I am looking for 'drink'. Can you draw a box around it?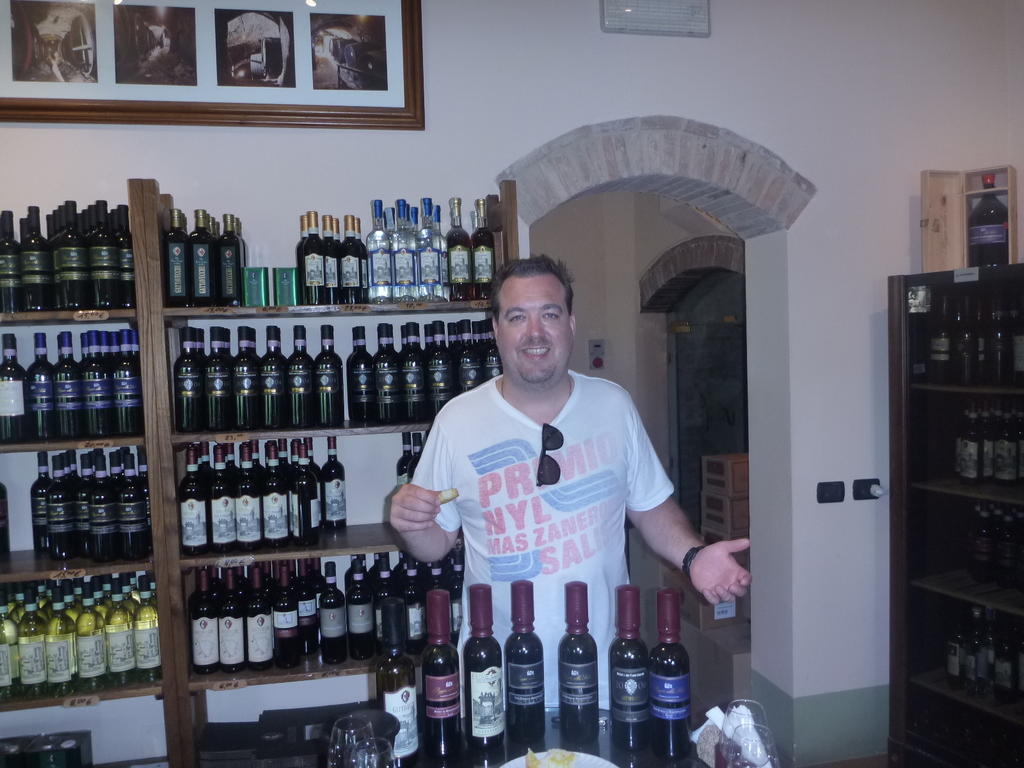
Sure, the bounding box is rect(218, 566, 246, 671).
